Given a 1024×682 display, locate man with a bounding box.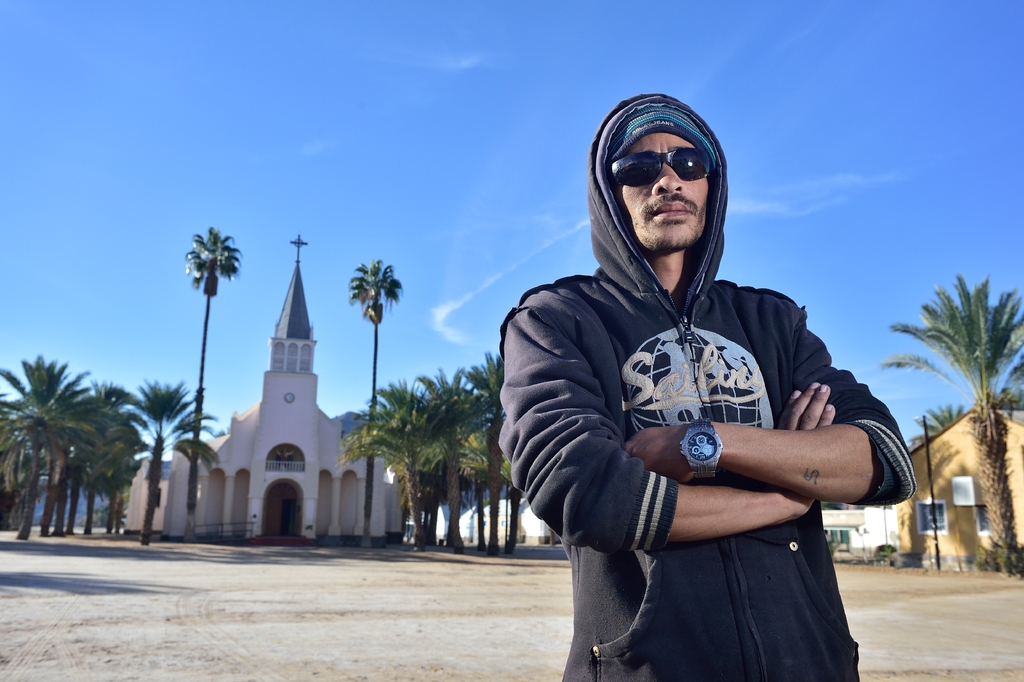
Located: pyautogui.locateOnScreen(490, 79, 906, 672).
